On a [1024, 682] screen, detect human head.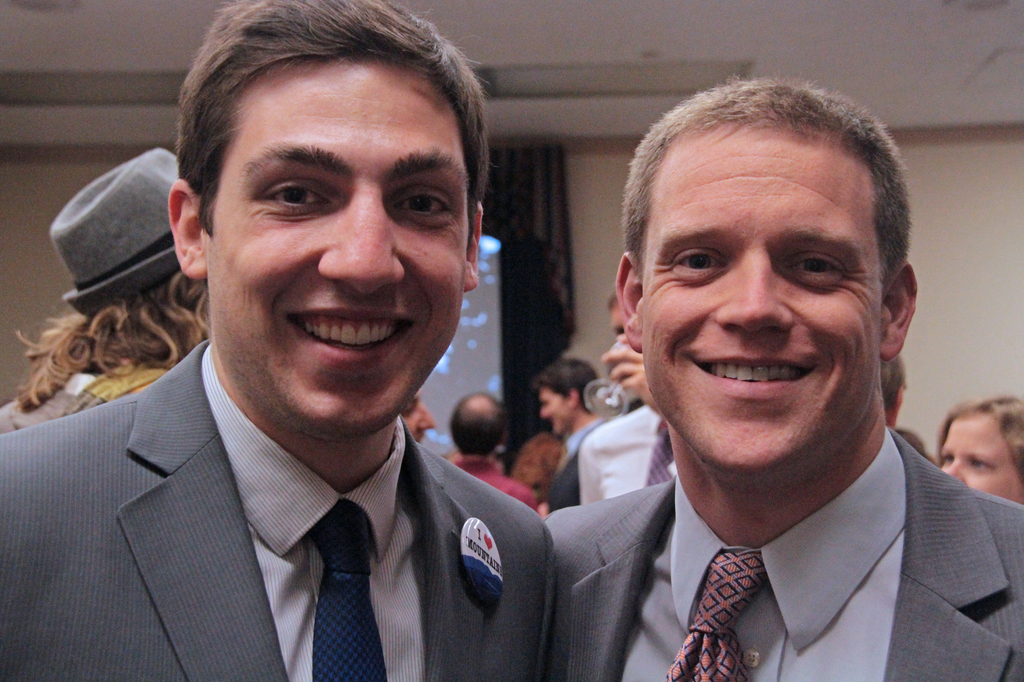
<bbox>605, 287, 640, 399</bbox>.
